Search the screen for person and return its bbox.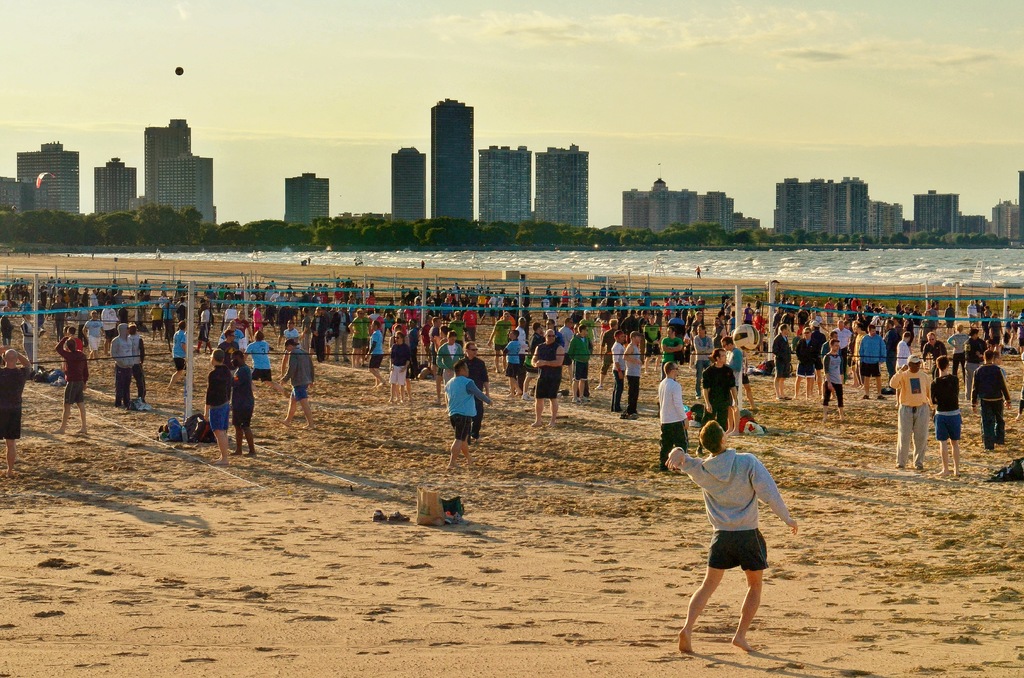
Found: rect(557, 291, 567, 312).
